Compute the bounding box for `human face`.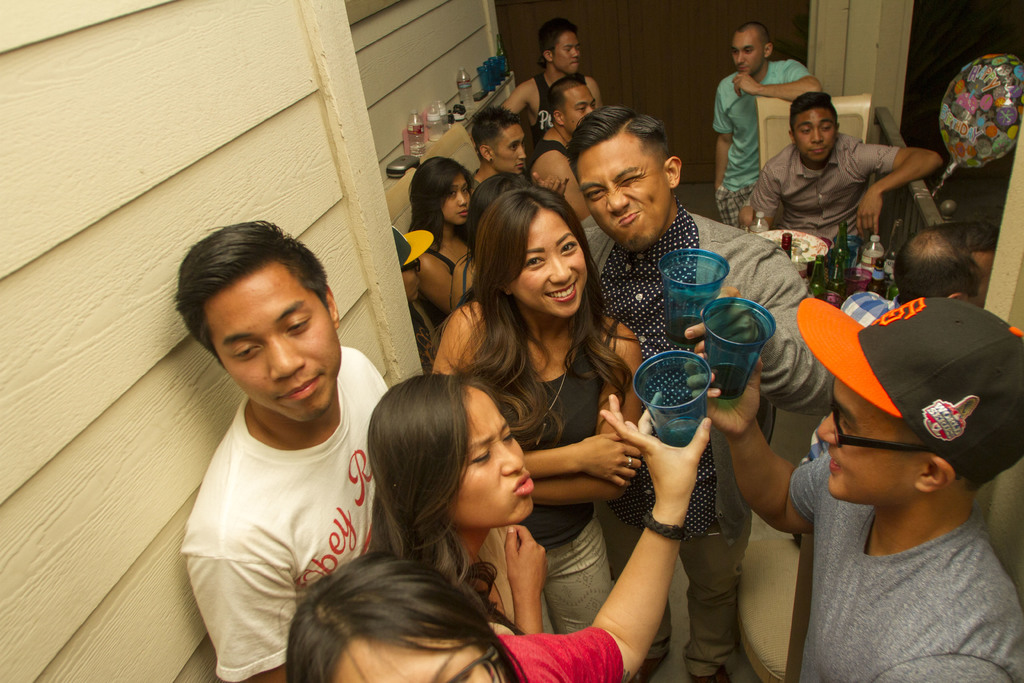
328,635,507,682.
